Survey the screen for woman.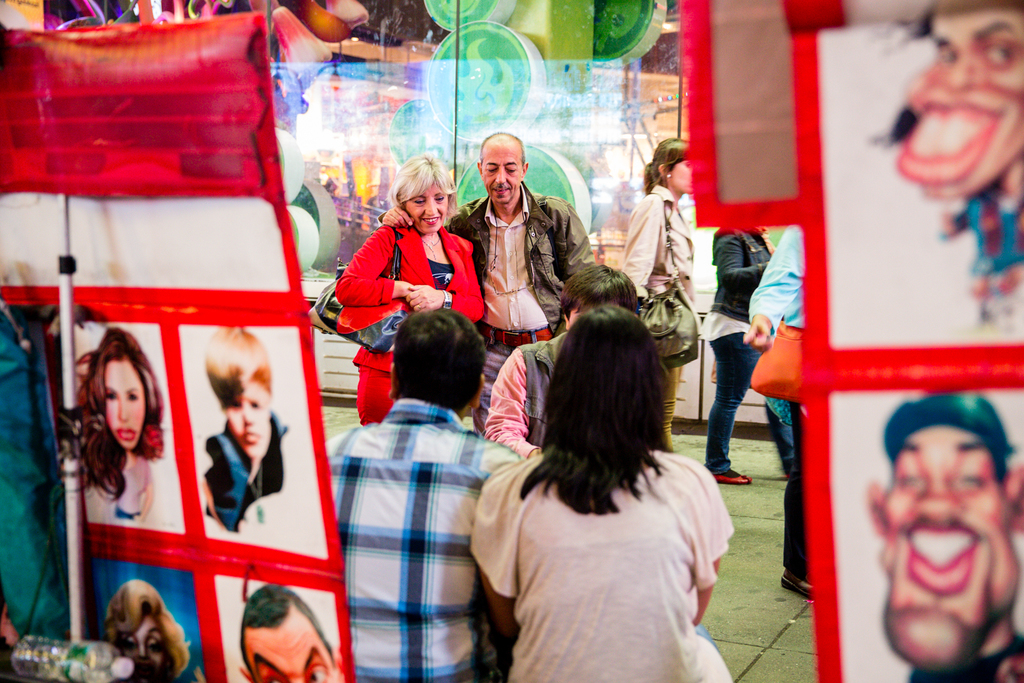
Survey found: <bbox>56, 320, 166, 525</bbox>.
